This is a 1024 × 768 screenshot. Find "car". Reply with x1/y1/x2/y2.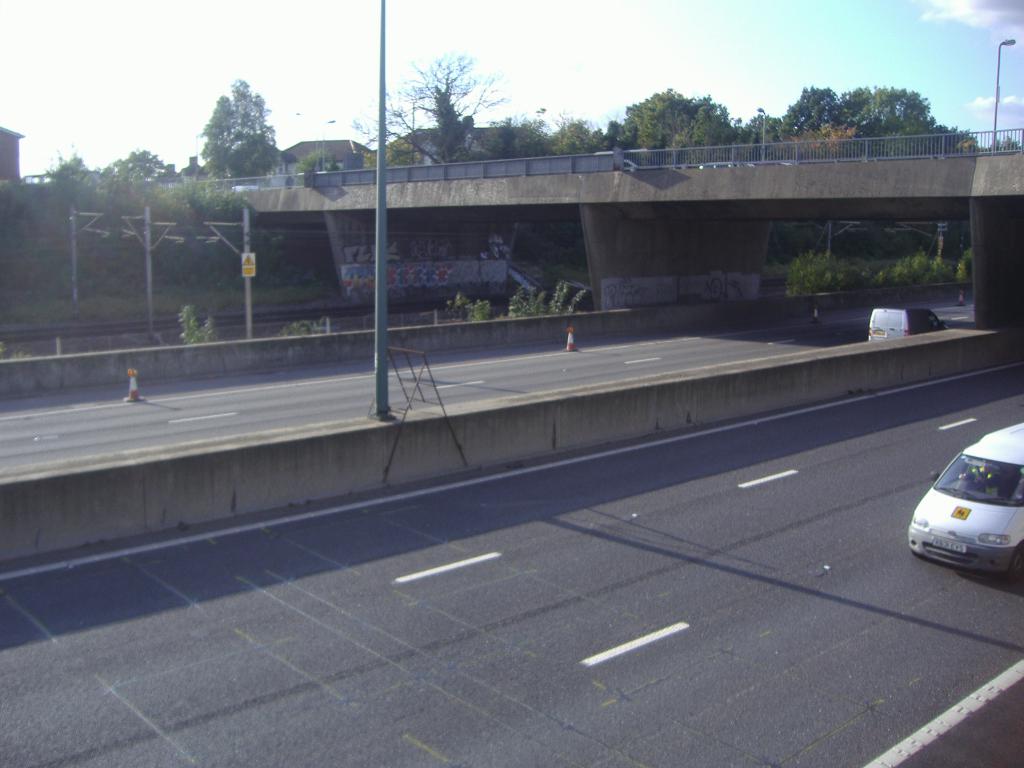
756/161/793/165.
